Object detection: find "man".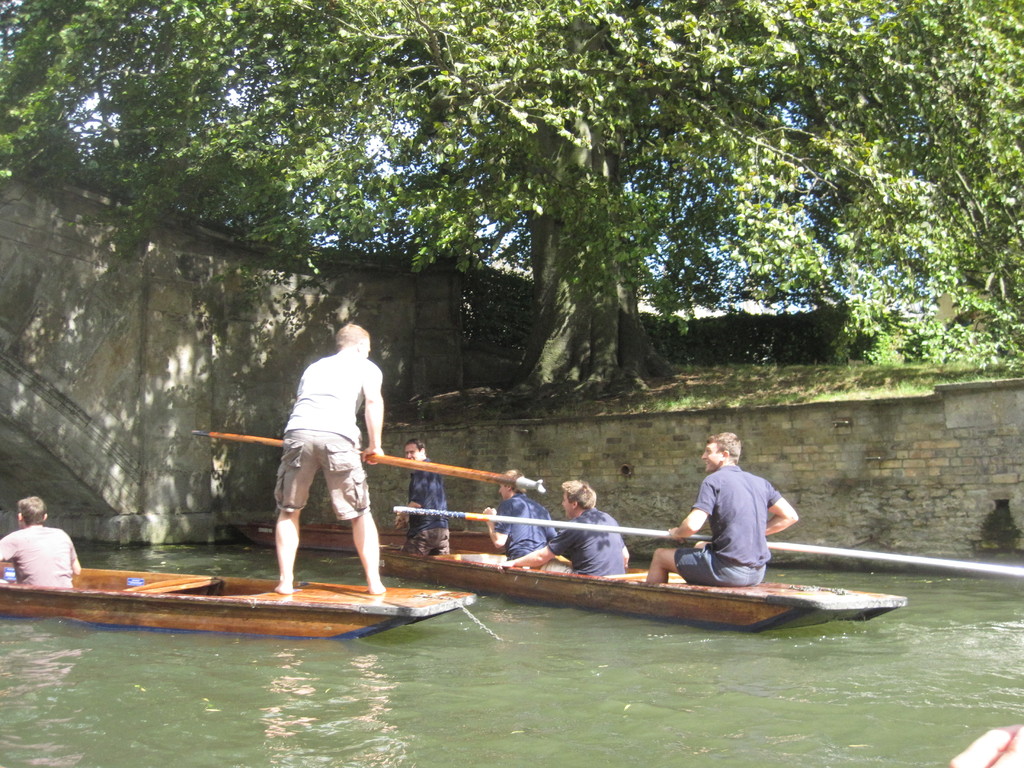
crop(387, 435, 456, 559).
